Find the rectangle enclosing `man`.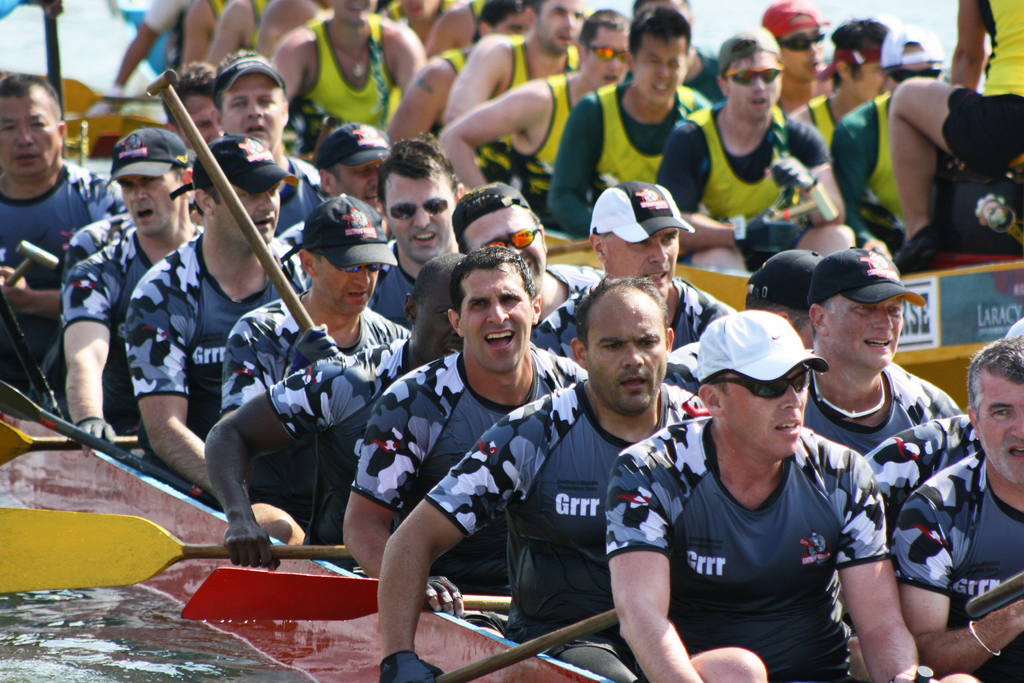
region(206, 47, 326, 240).
